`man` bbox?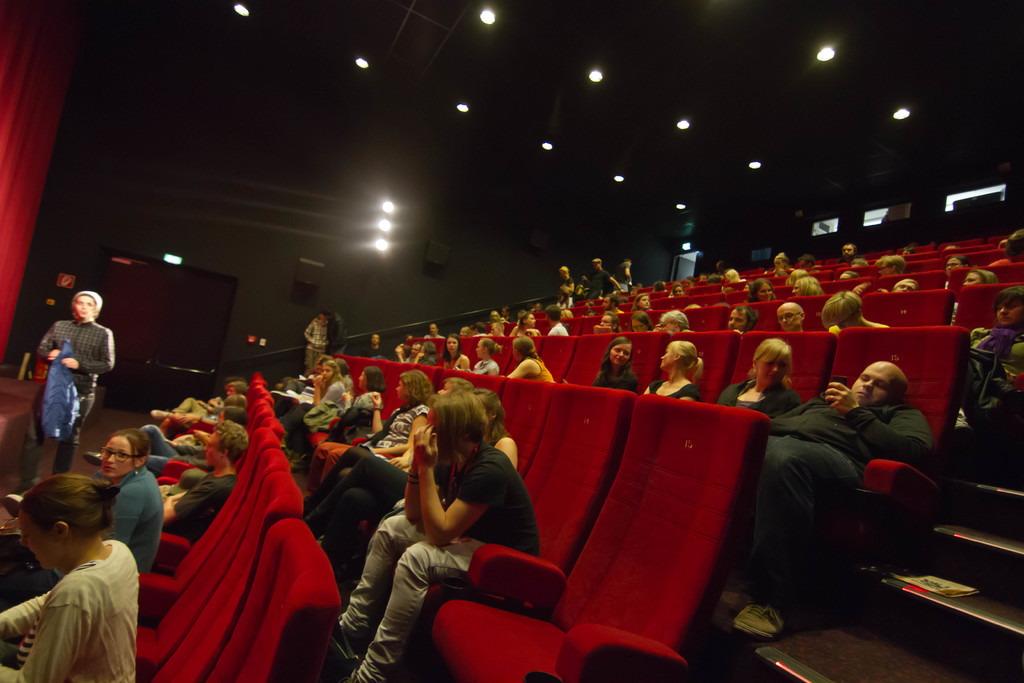
crop(696, 275, 707, 285)
